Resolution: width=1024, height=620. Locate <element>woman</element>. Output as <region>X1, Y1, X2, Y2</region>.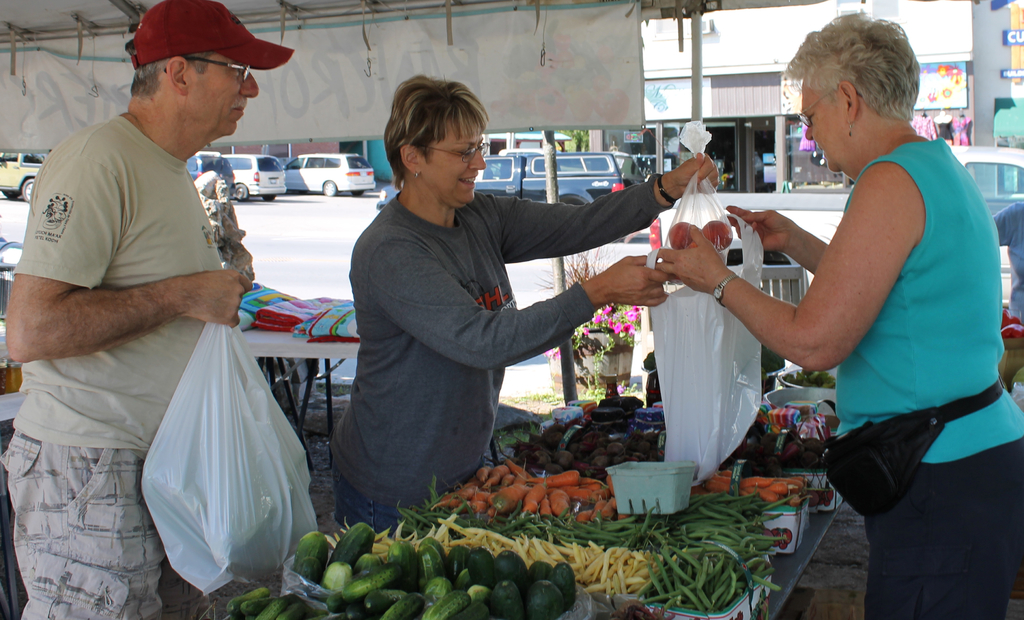
<region>332, 75, 718, 536</region>.
